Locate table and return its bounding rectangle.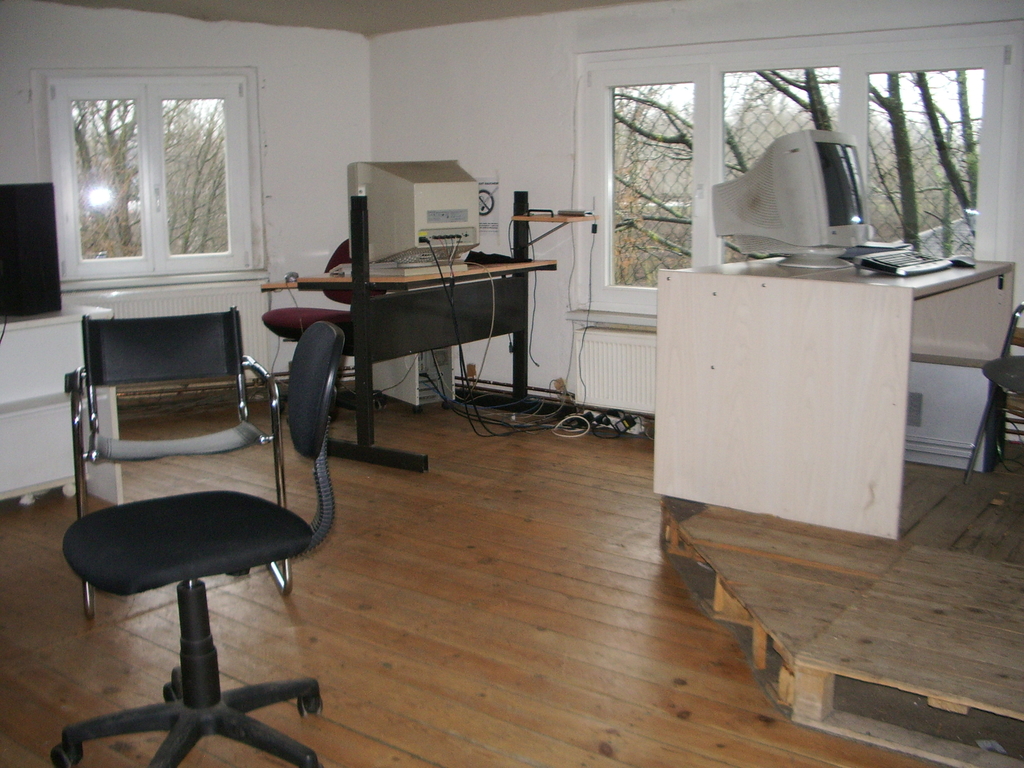
detection(0, 301, 124, 503).
